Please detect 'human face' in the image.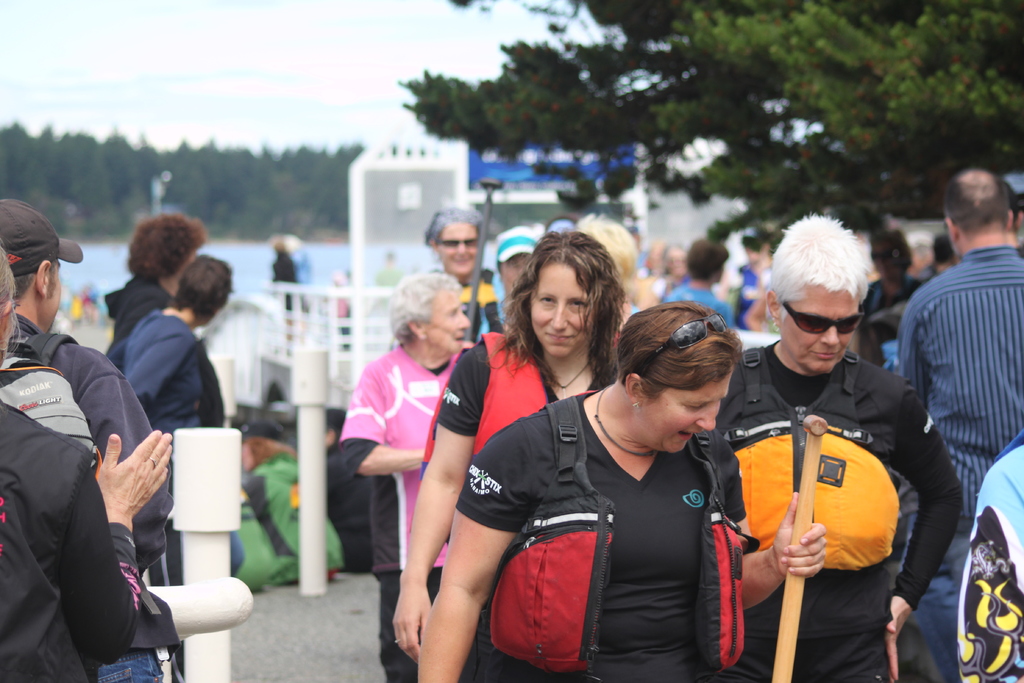
[x1=786, y1=287, x2=859, y2=372].
